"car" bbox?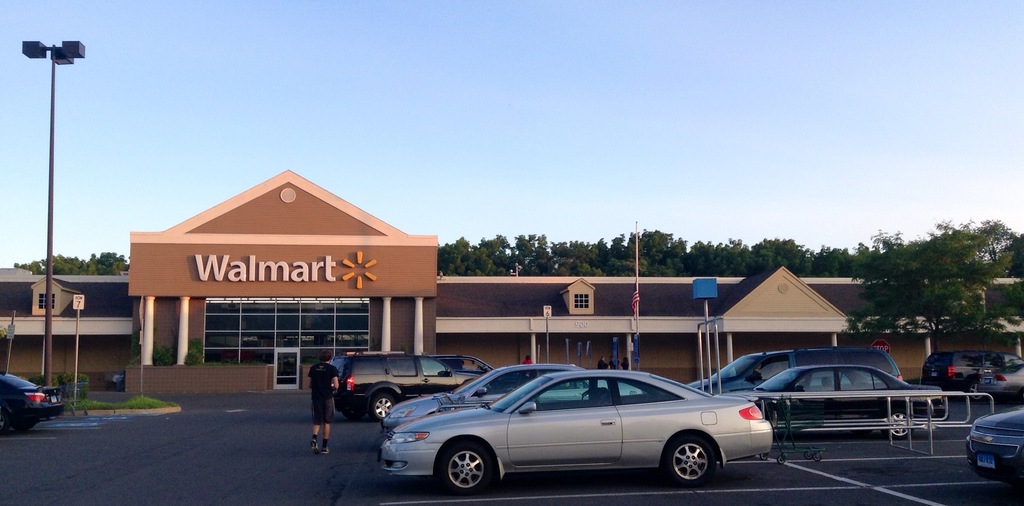
{"left": 686, "top": 345, "right": 909, "bottom": 391}
